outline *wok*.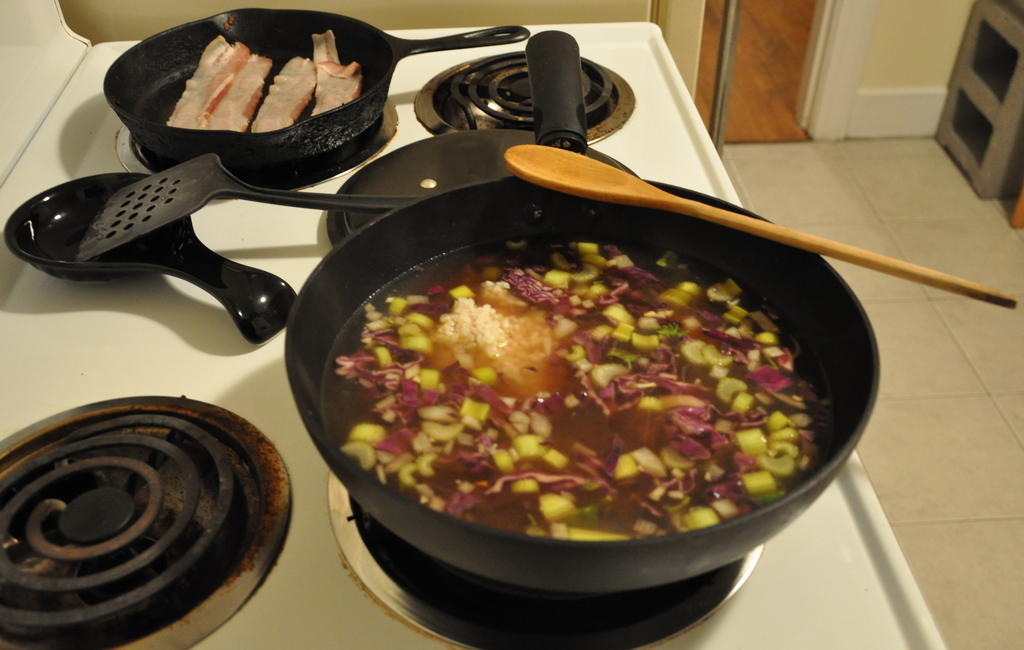
Outline: <region>267, 28, 893, 606</region>.
